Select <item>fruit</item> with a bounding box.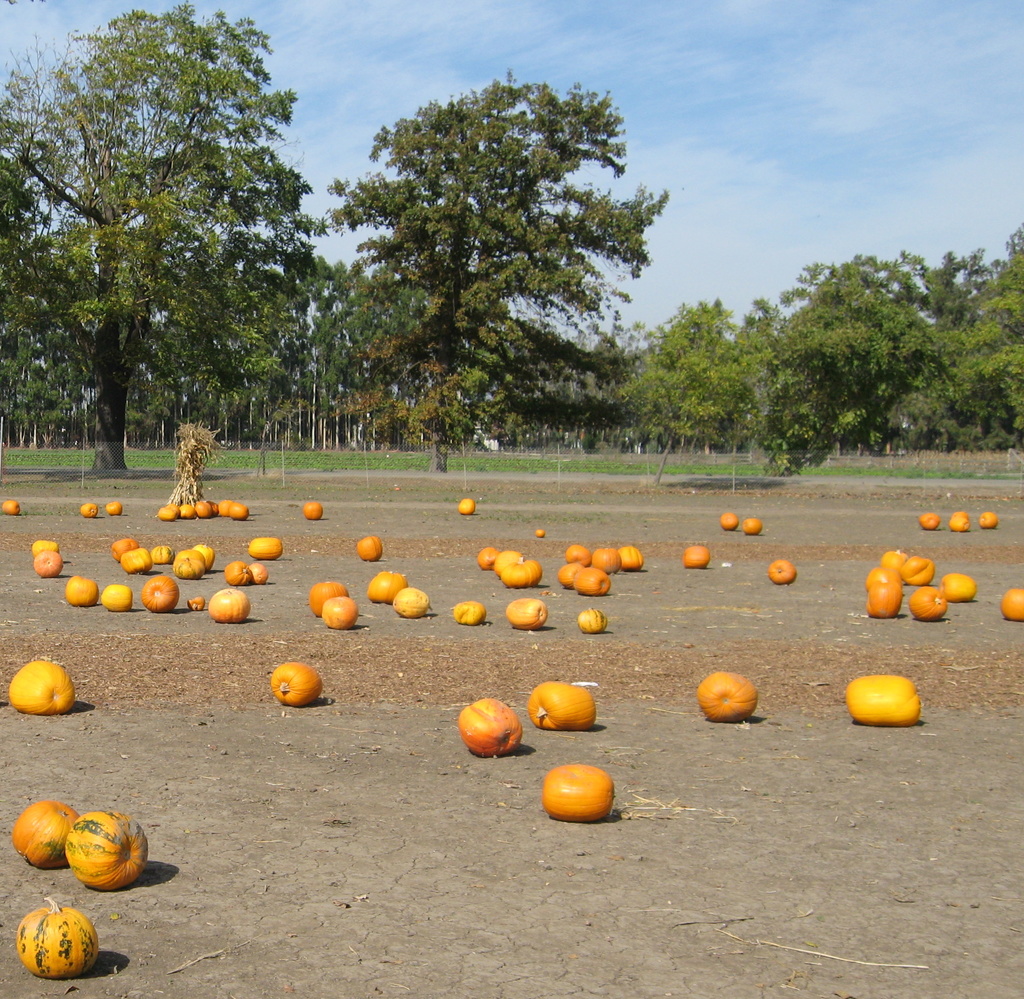
bbox(359, 536, 385, 562).
